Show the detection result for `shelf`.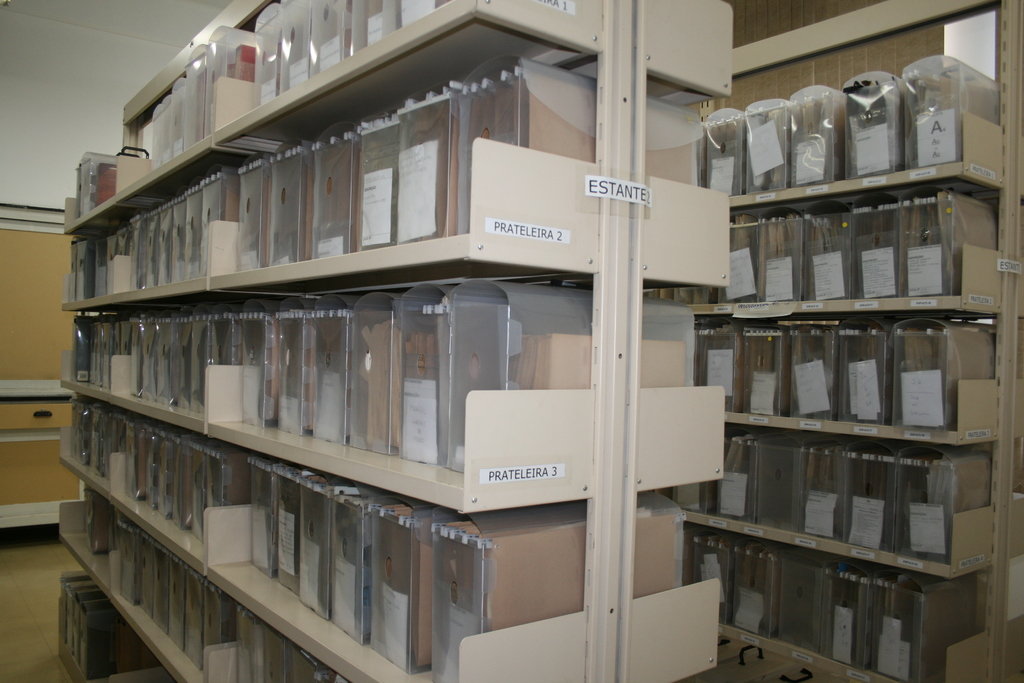
(left=53, top=473, right=357, bottom=673).
